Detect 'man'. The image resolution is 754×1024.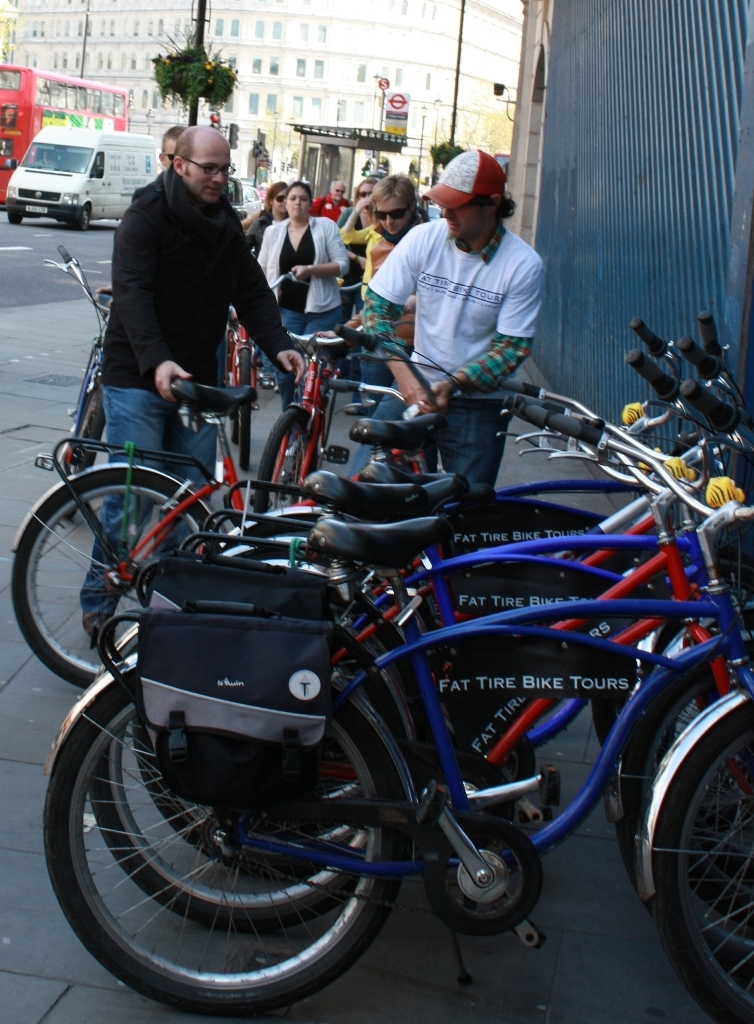
Rect(156, 120, 188, 173).
